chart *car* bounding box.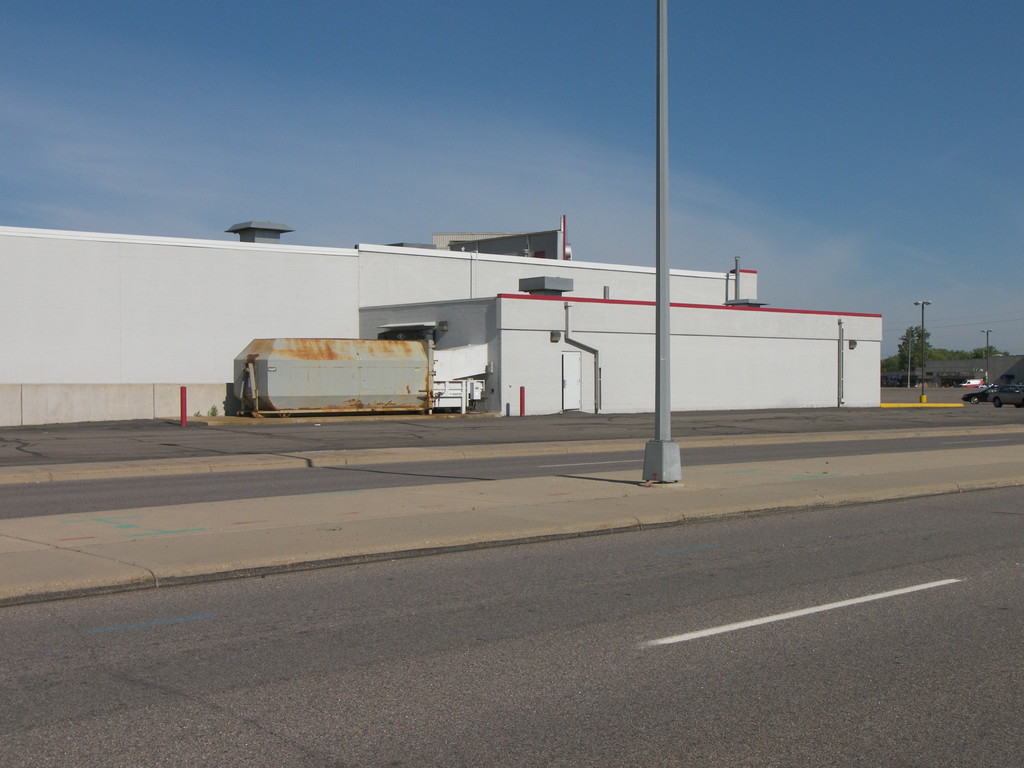
Charted: pyautogui.locateOnScreen(998, 387, 1023, 405).
